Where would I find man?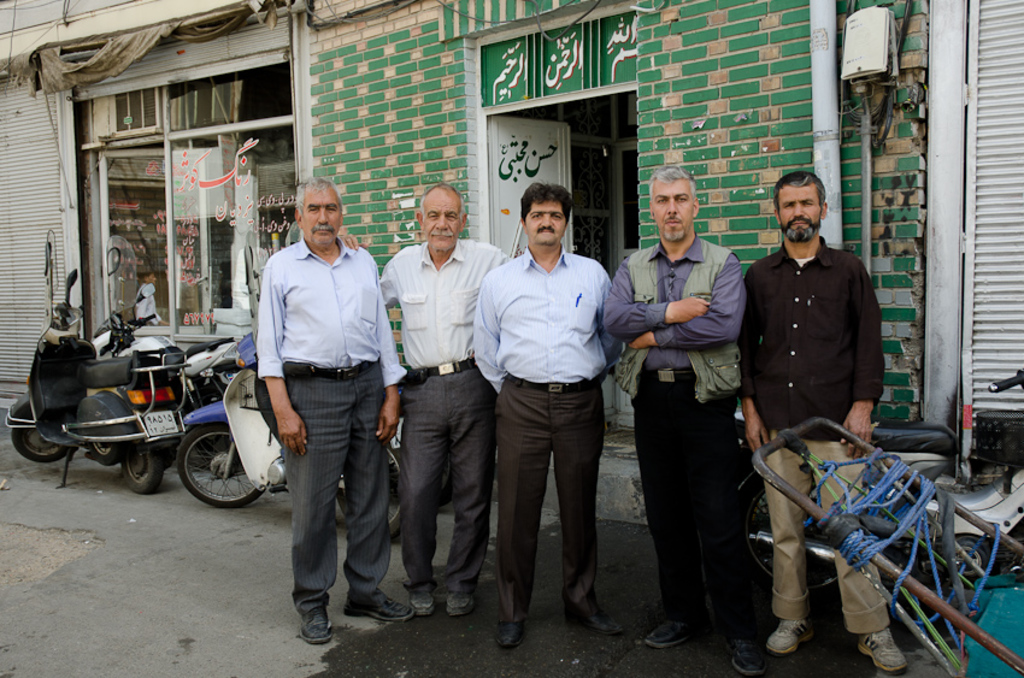
At left=342, top=183, right=508, bottom=620.
